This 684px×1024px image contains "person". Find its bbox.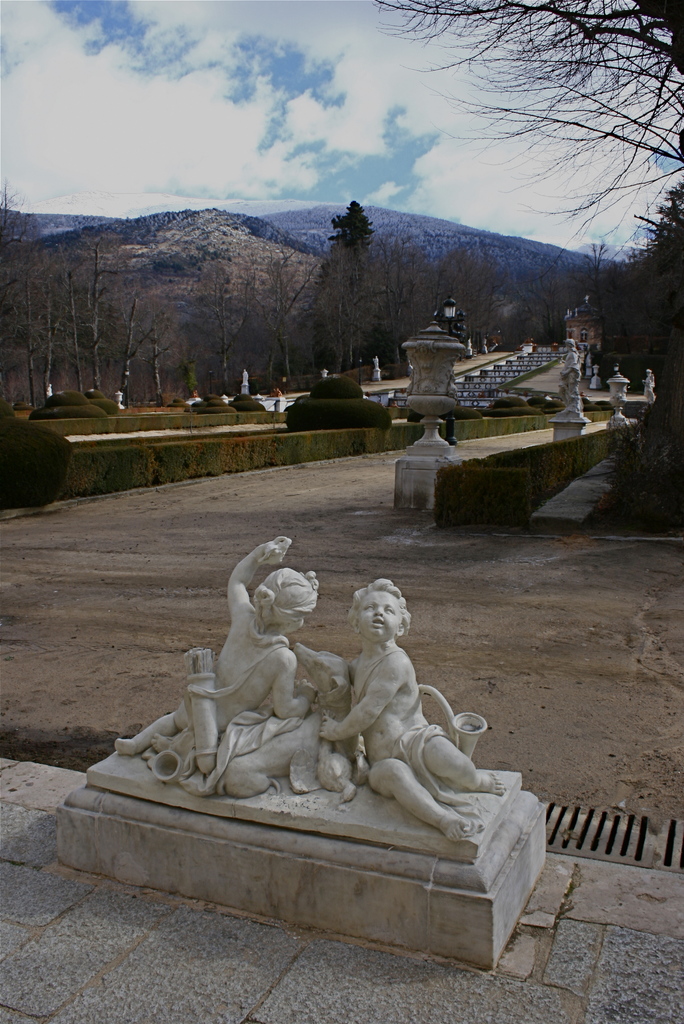
{"left": 316, "top": 577, "right": 507, "bottom": 844}.
